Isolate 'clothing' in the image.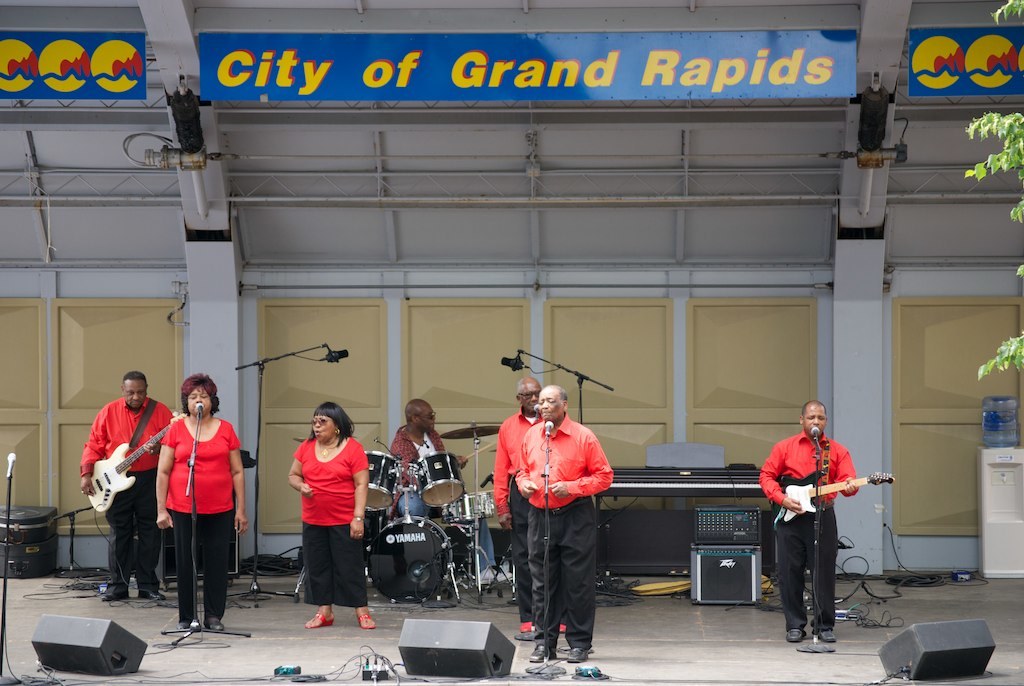
Isolated region: box=[518, 415, 611, 646].
